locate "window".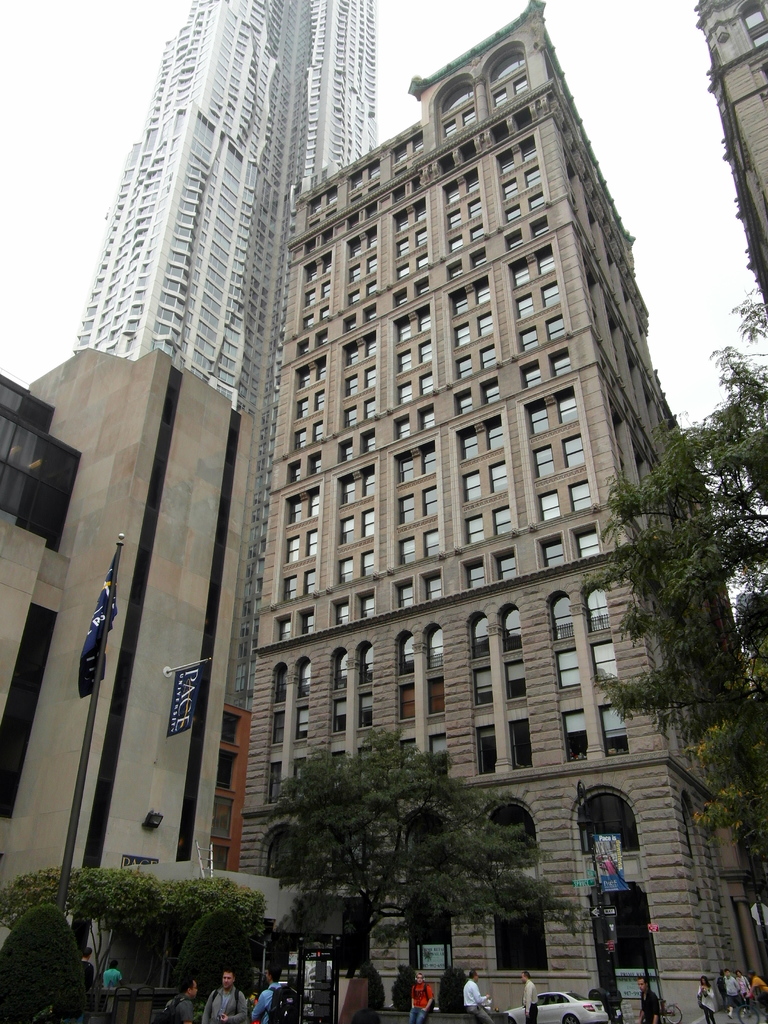
Bounding box: 544/282/562/308.
